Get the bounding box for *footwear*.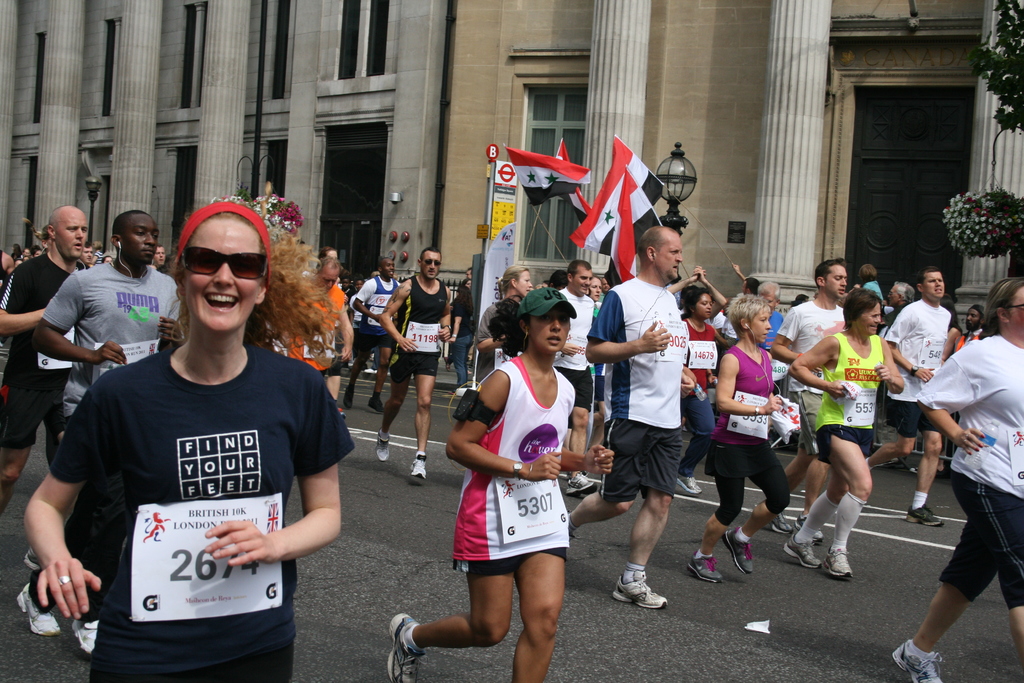
left=824, top=546, right=854, bottom=581.
